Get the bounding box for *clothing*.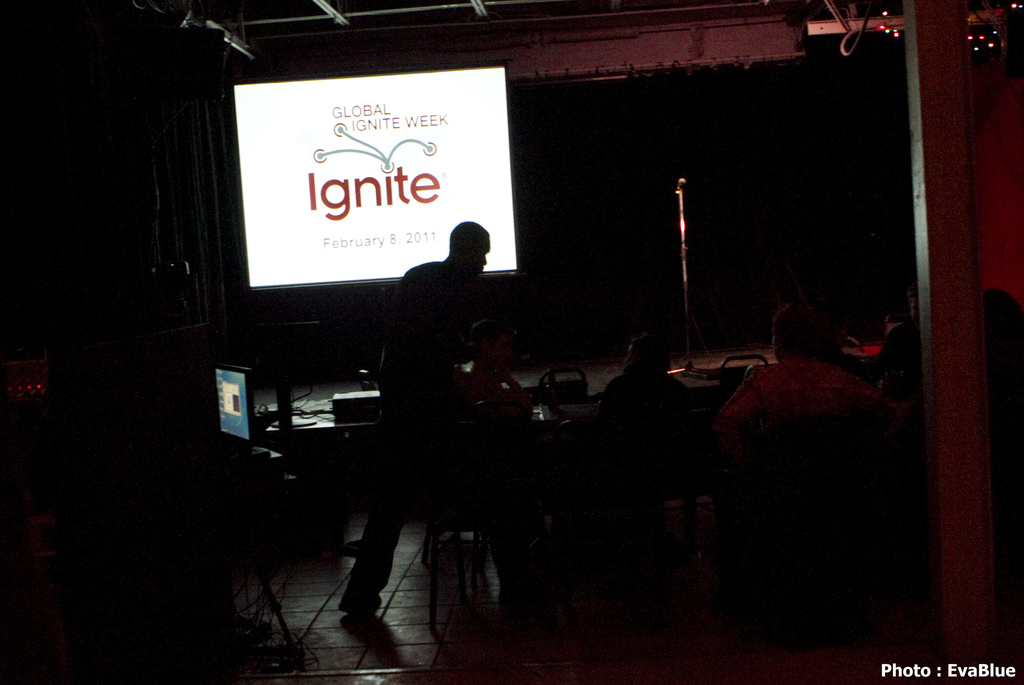
[713, 358, 919, 551].
